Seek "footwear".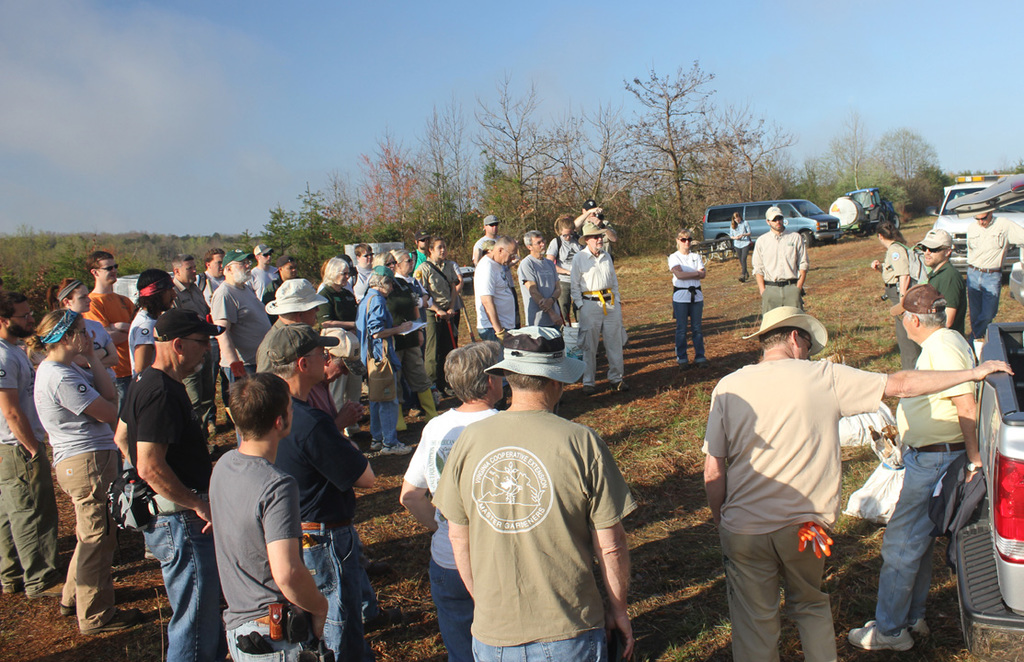
crop(868, 614, 928, 635).
